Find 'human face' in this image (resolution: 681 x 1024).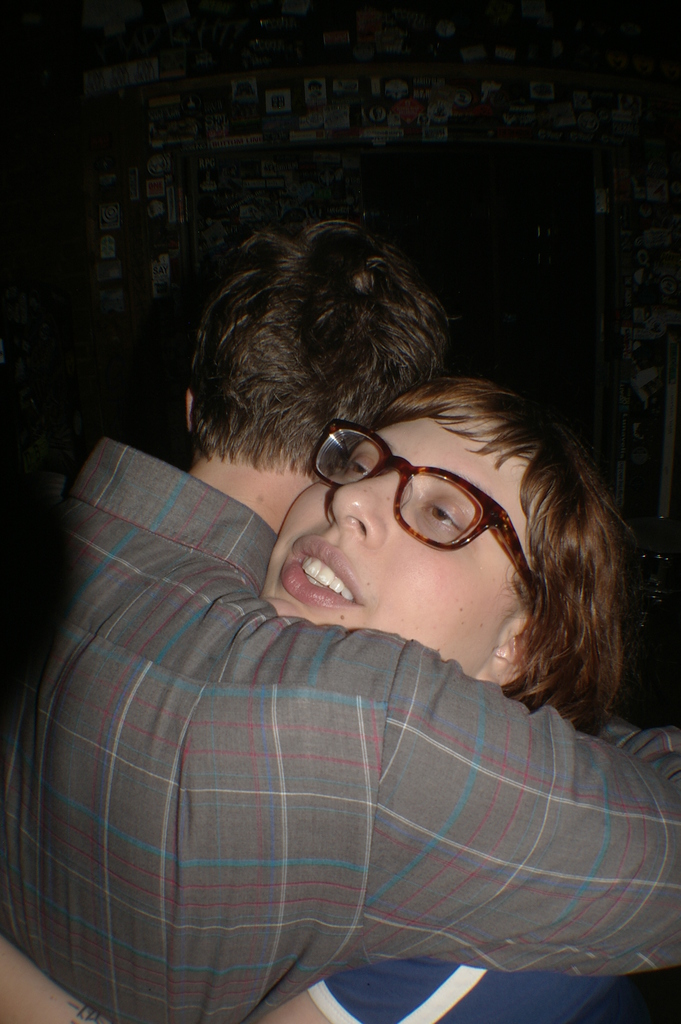
pyautogui.locateOnScreen(263, 404, 534, 679).
